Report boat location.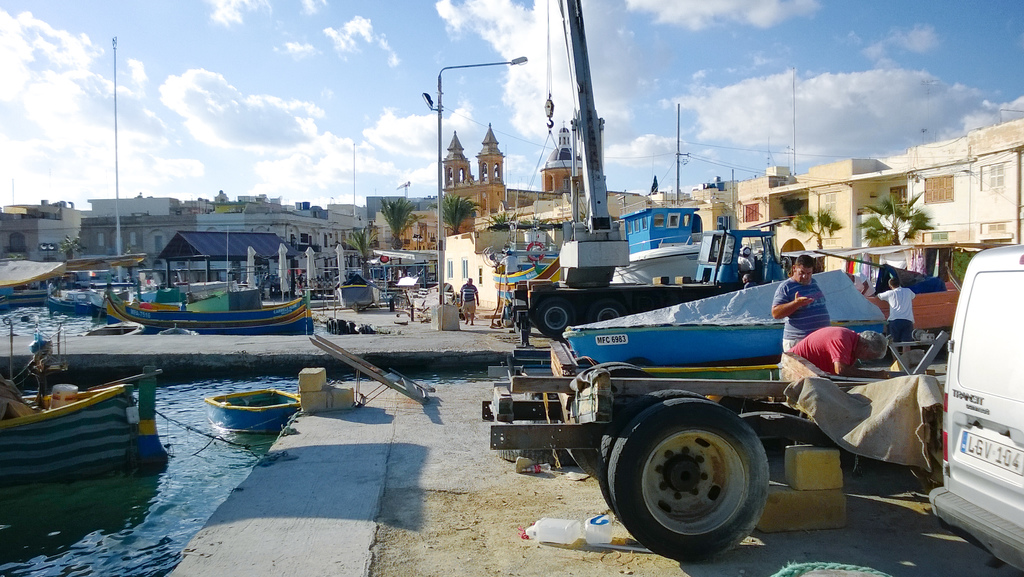
Report: {"left": 131, "top": 280, "right": 185, "bottom": 310}.
